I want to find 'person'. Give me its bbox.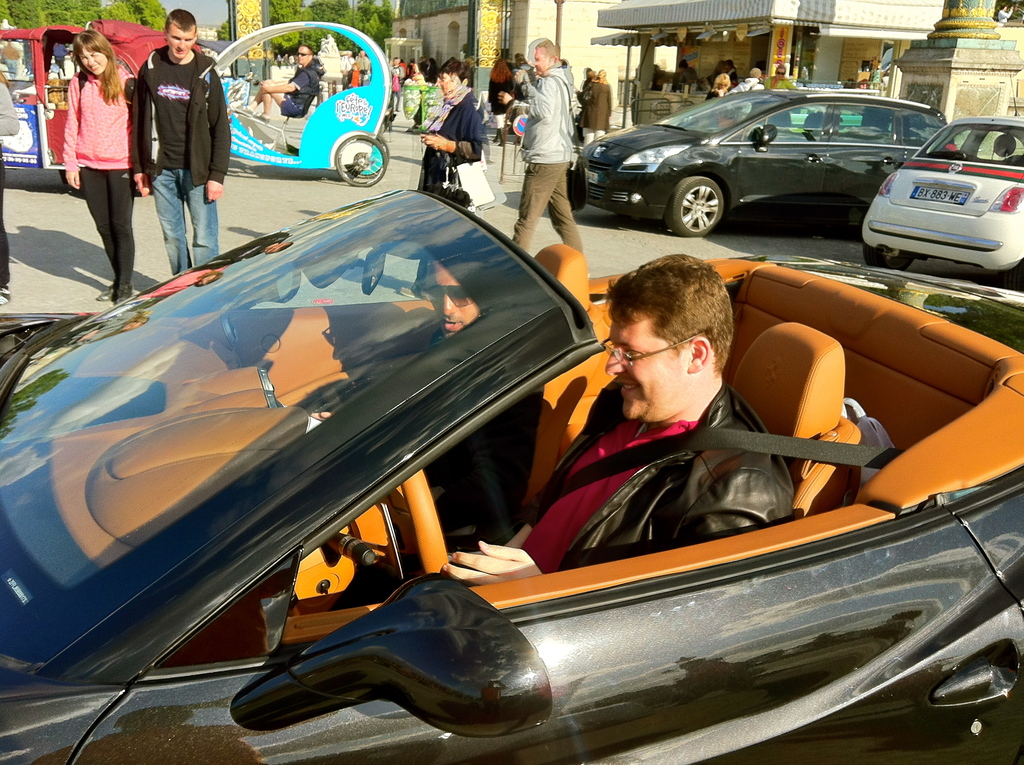
578,72,606,157.
